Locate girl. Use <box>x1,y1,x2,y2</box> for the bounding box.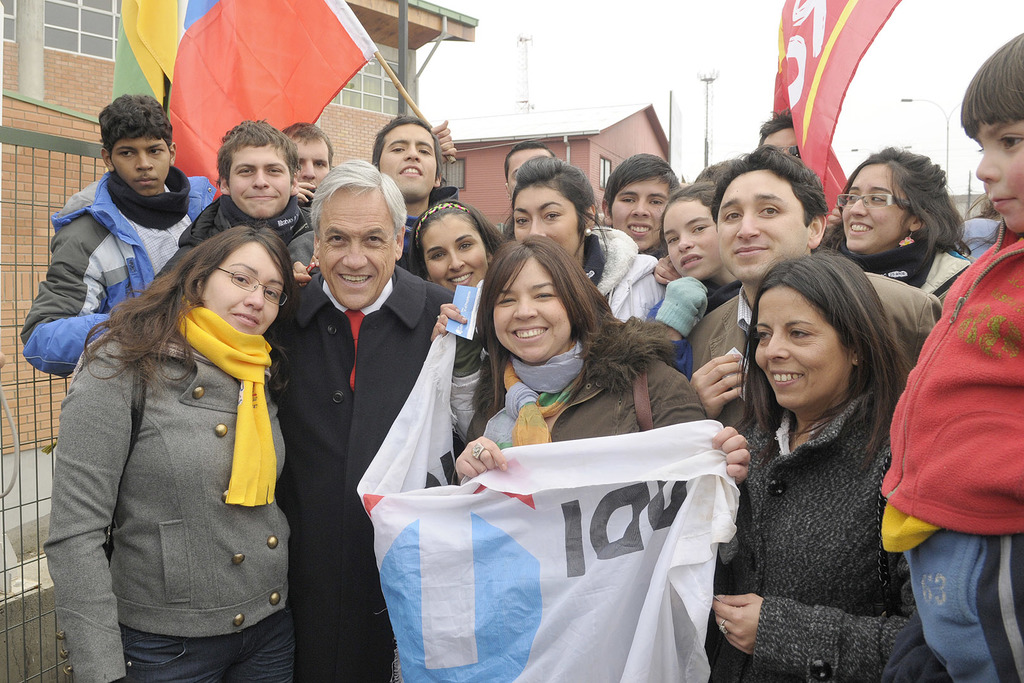
<box>819,141,970,293</box>.
